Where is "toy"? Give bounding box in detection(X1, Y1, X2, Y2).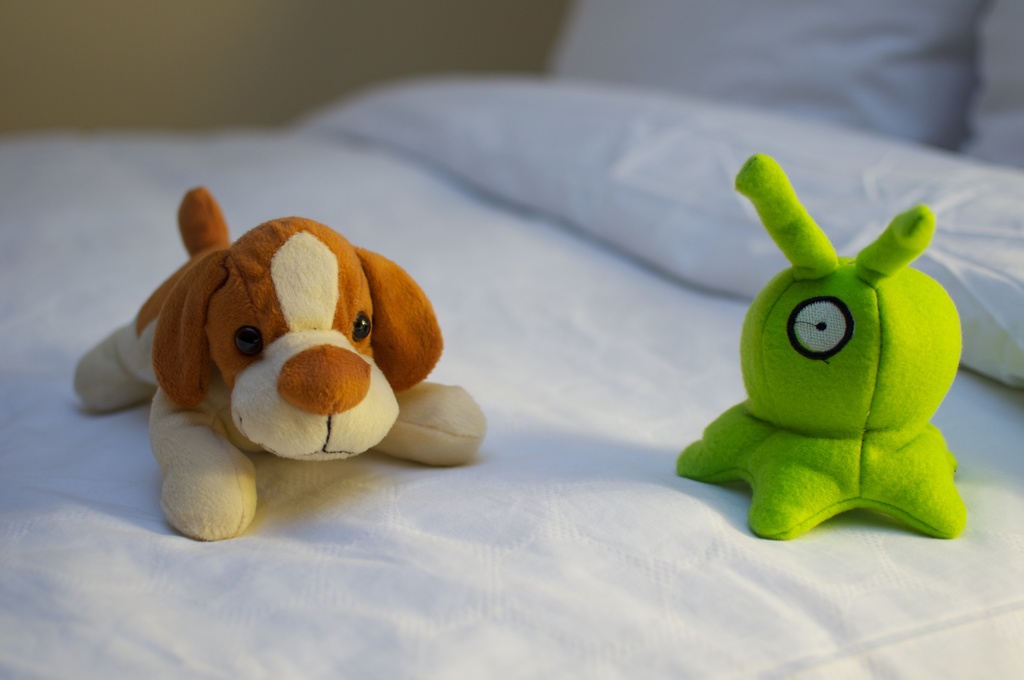
detection(689, 184, 995, 544).
